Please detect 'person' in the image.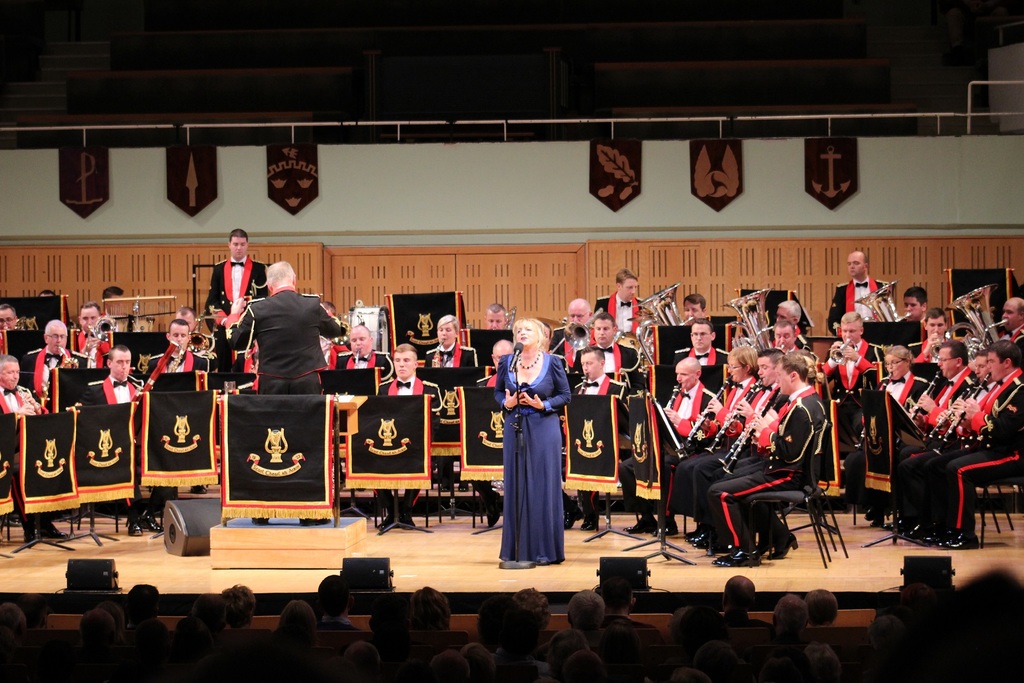
crop(17, 319, 84, 413).
